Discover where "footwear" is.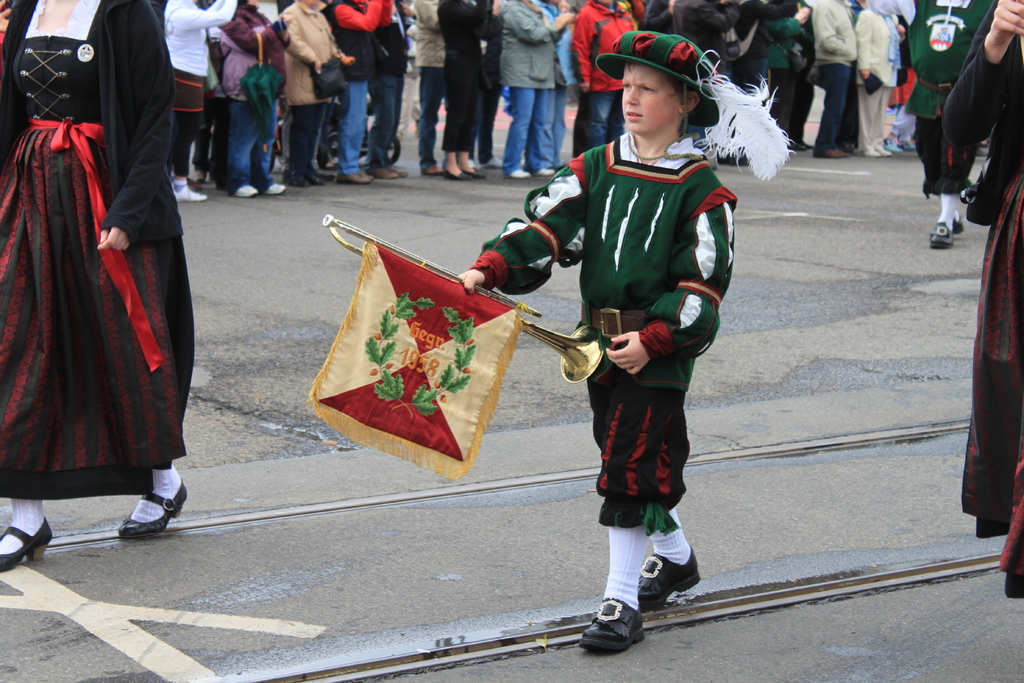
Discovered at (x1=0, y1=514, x2=51, y2=575).
